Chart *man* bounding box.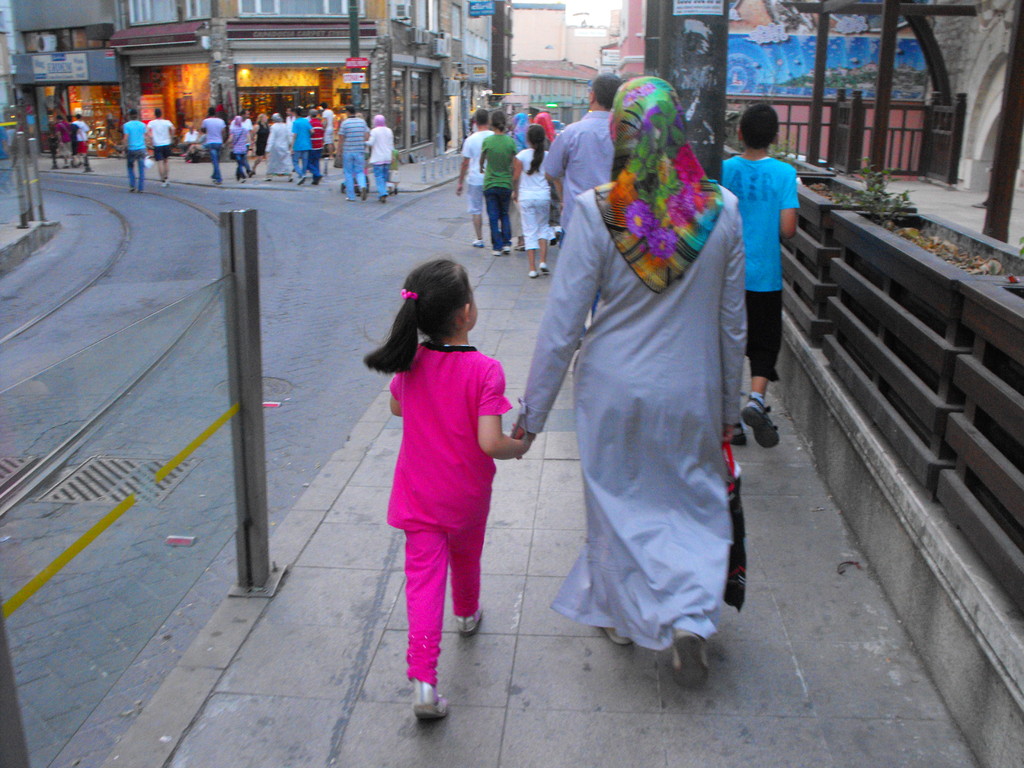
Charted: [196,106,227,182].
